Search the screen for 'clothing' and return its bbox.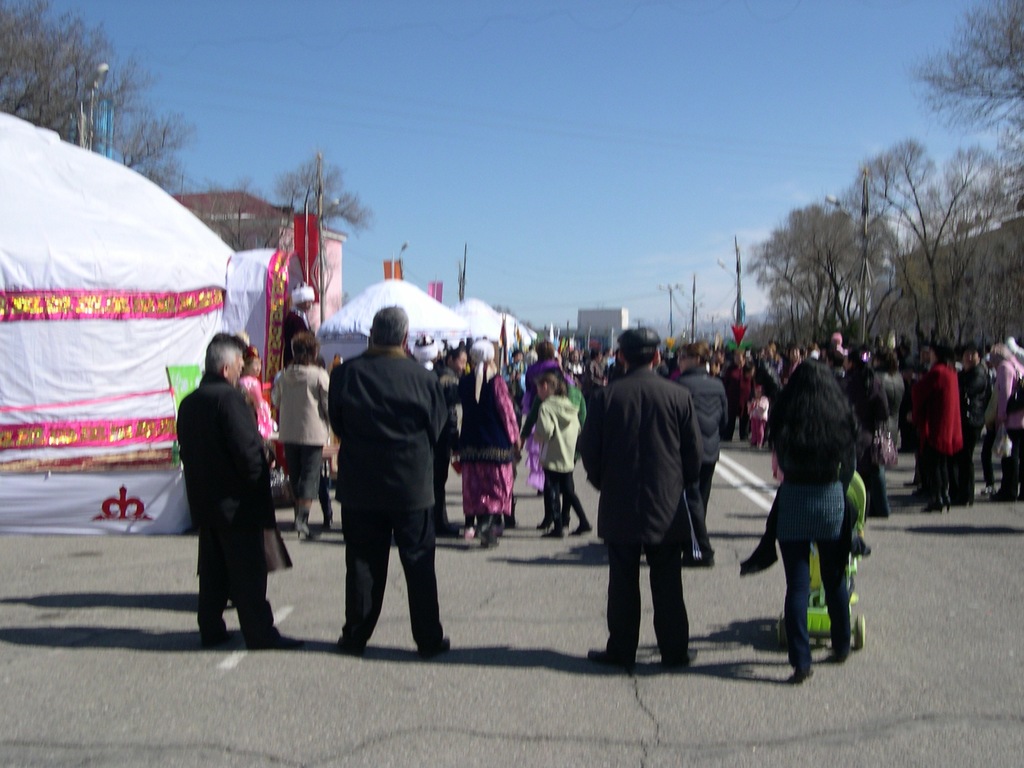
Found: select_region(576, 371, 704, 657).
